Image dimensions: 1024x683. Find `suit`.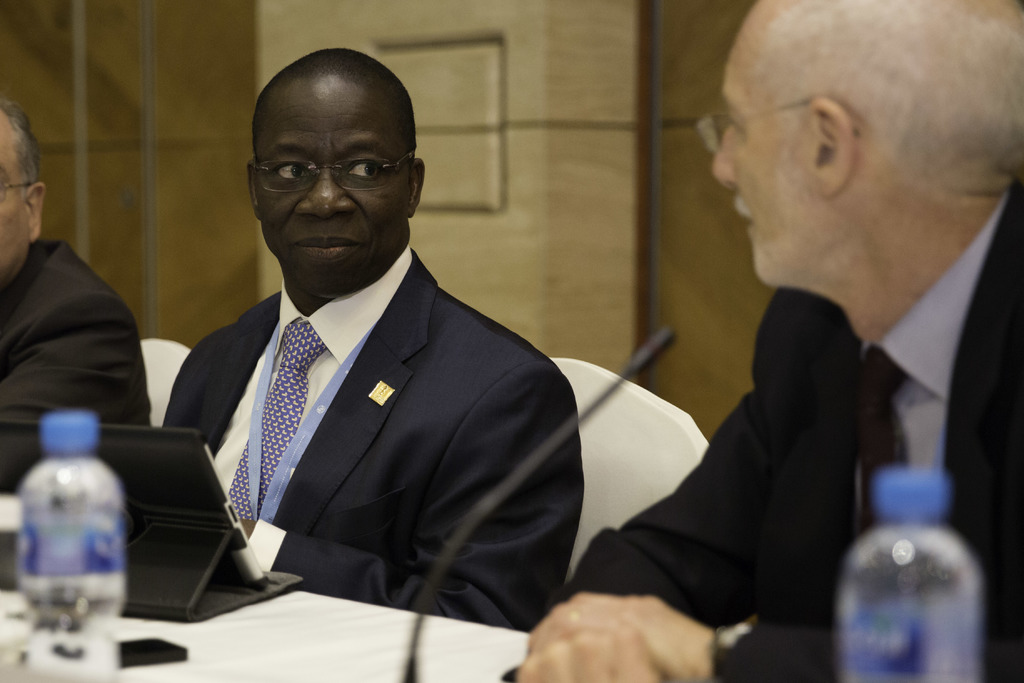
{"left": 550, "top": 178, "right": 1023, "bottom": 682}.
